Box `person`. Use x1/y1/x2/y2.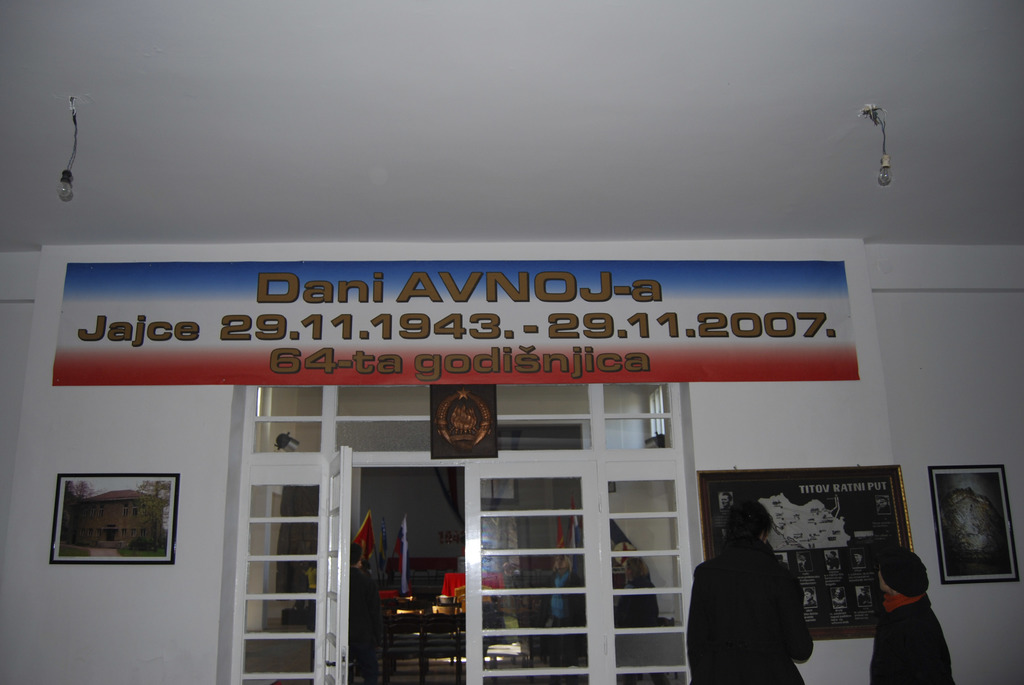
869/549/961/684.
